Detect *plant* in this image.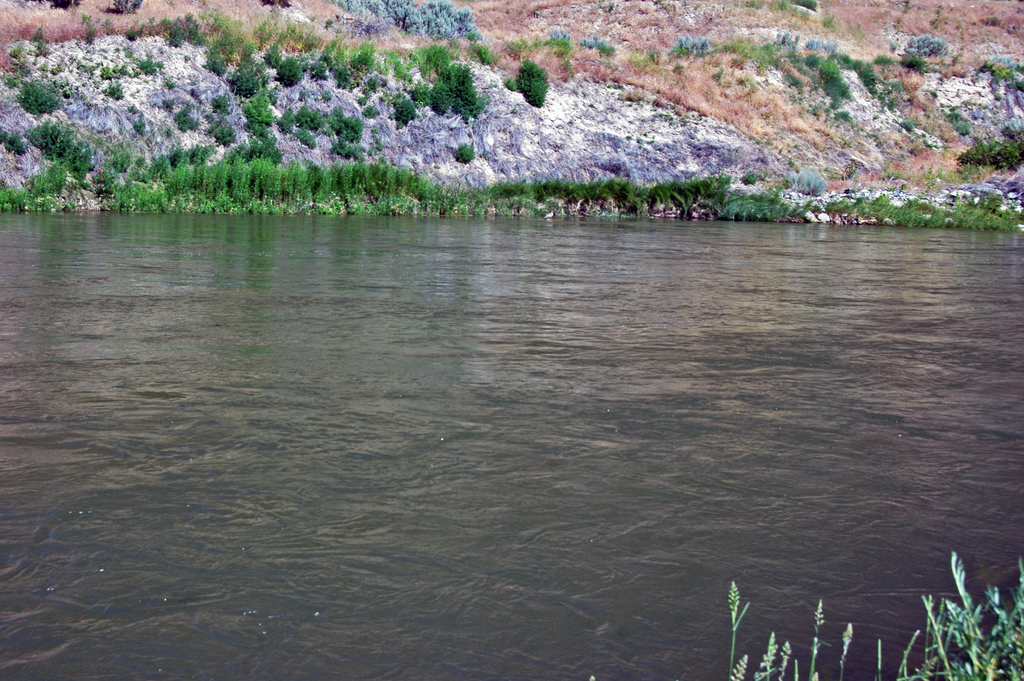
Detection: box(388, 92, 401, 108).
